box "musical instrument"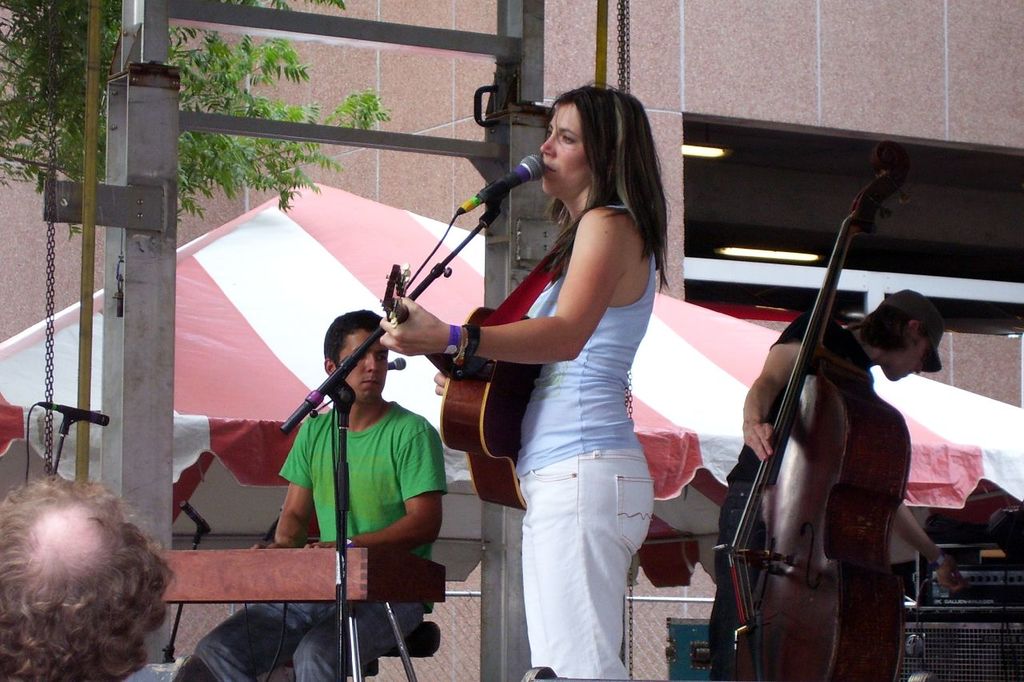
bbox=[154, 542, 449, 681]
